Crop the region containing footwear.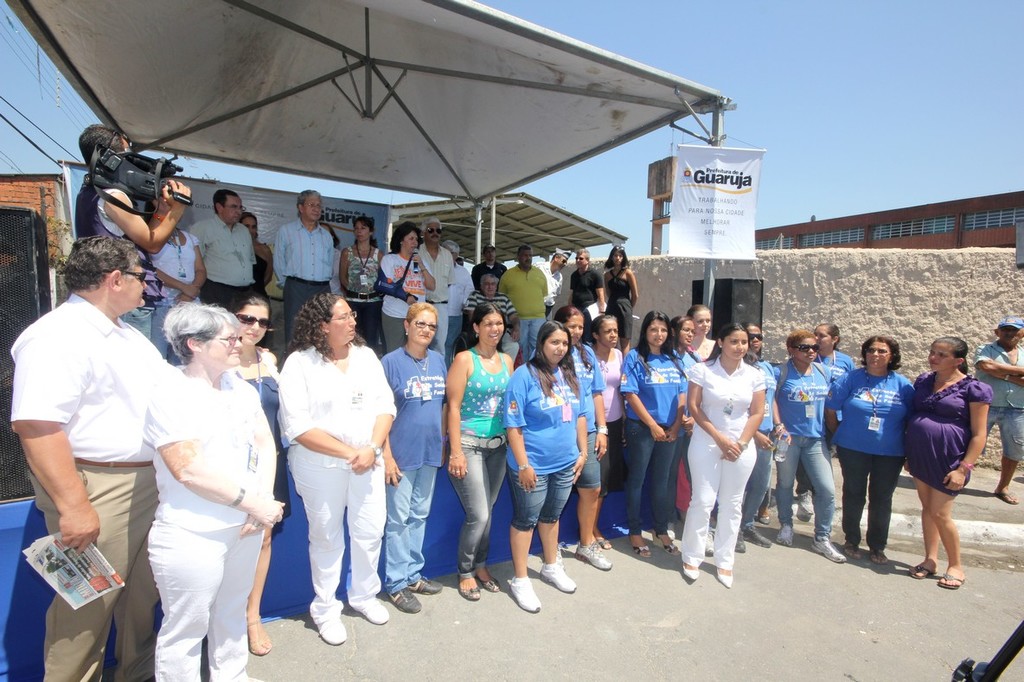
Crop region: x1=637, y1=548, x2=650, y2=558.
